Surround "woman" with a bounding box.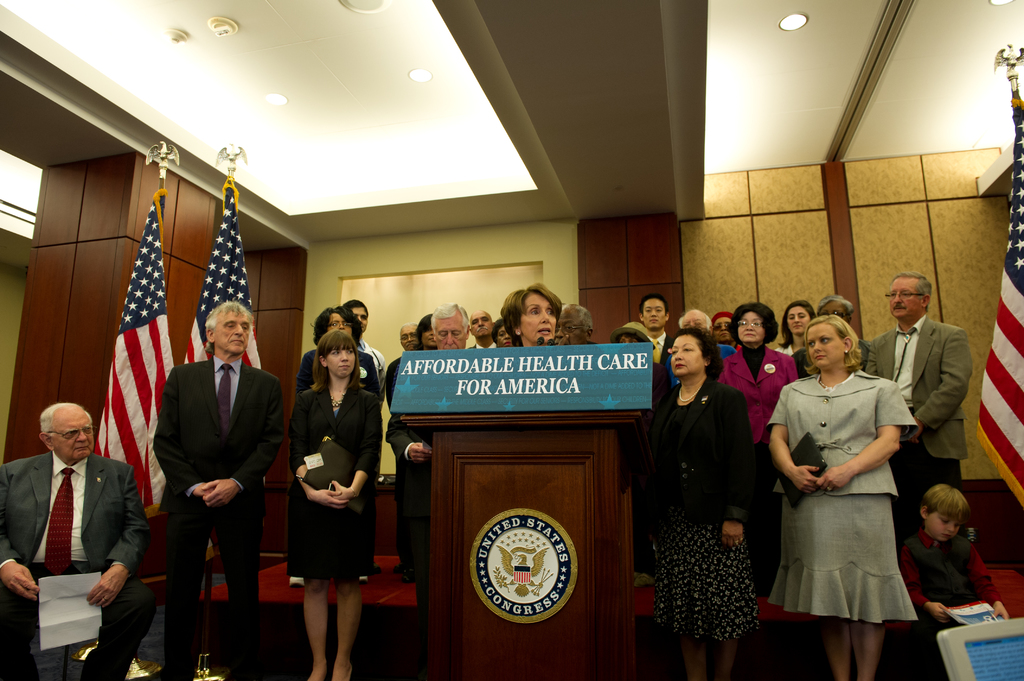
pyautogui.locateOnScreen(815, 294, 871, 371).
